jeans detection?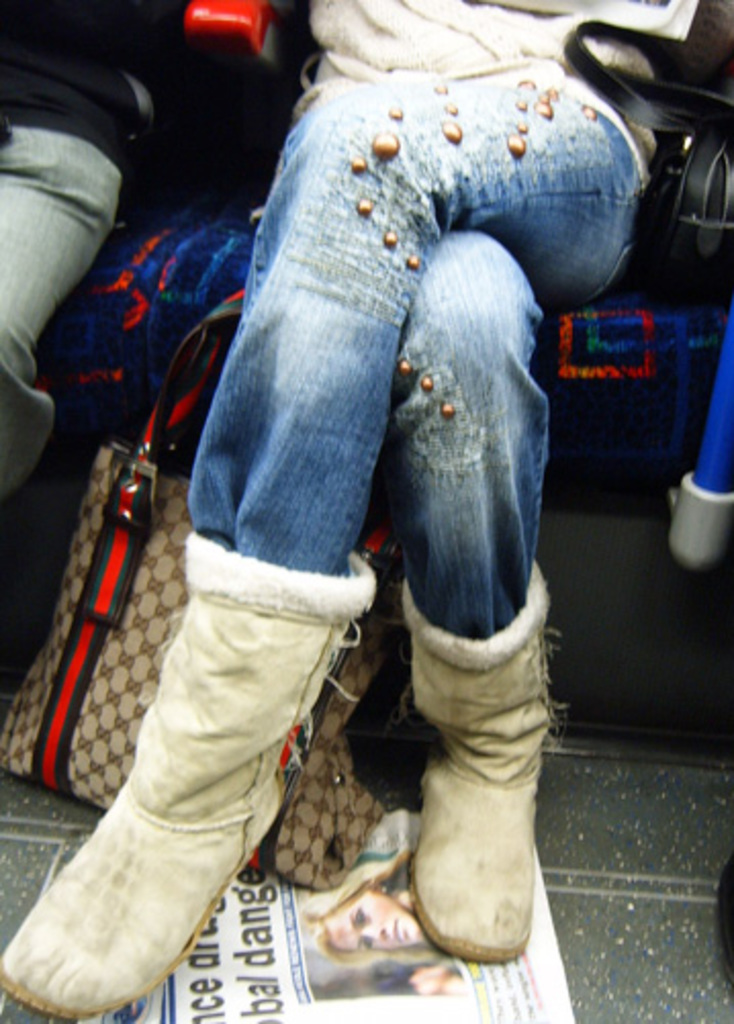
region(186, 76, 638, 642)
